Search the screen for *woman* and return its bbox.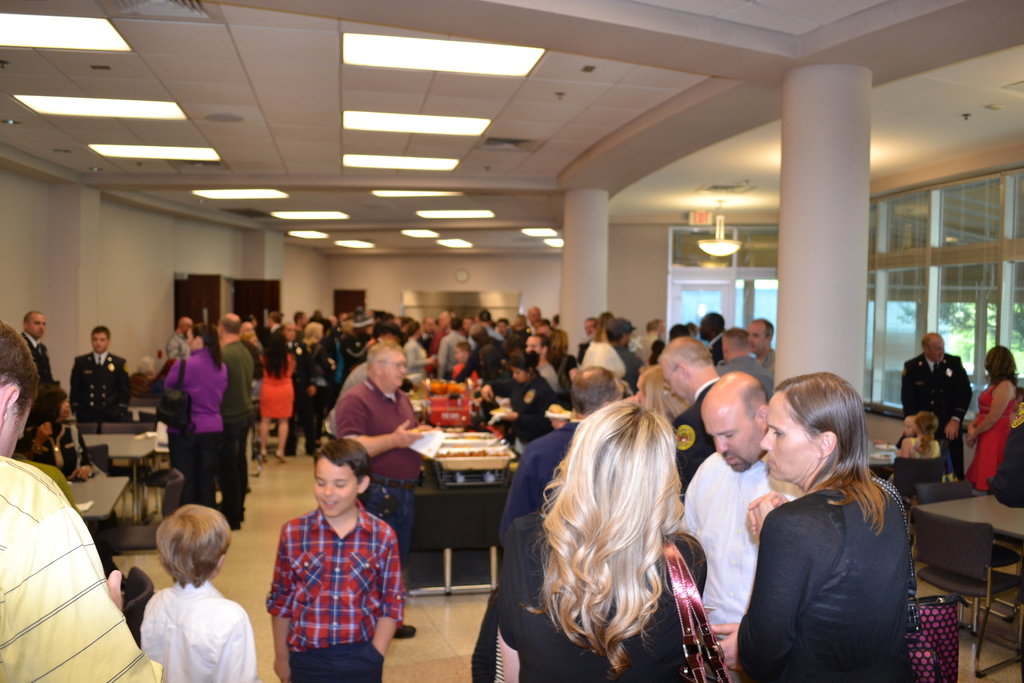
Found: (476,410,705,682).
